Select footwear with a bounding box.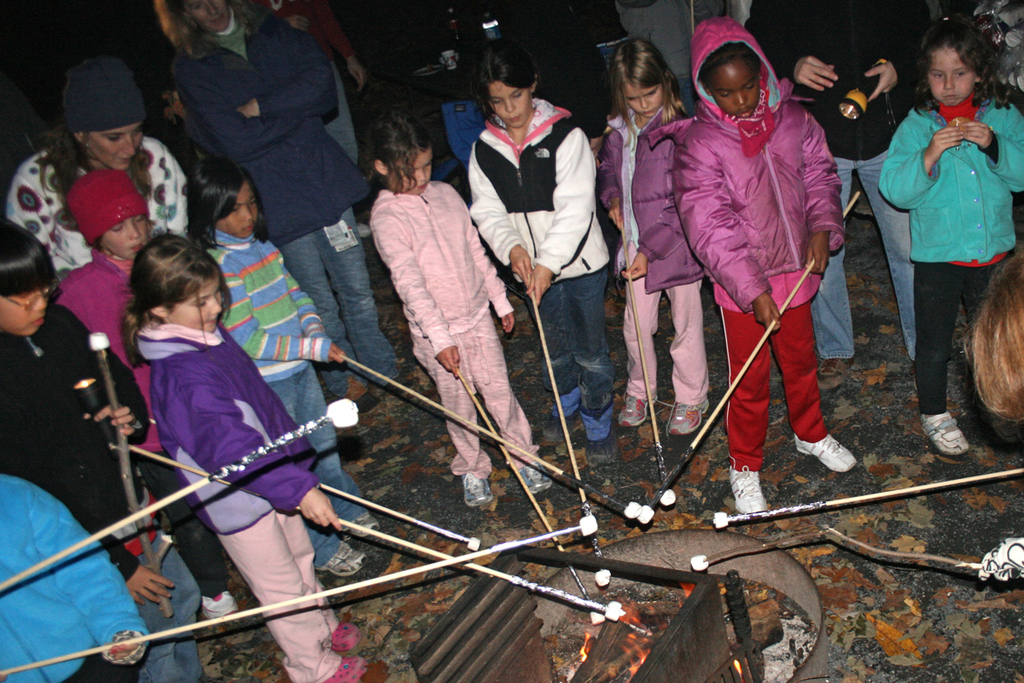
detection(668, 397, 709, 434).
